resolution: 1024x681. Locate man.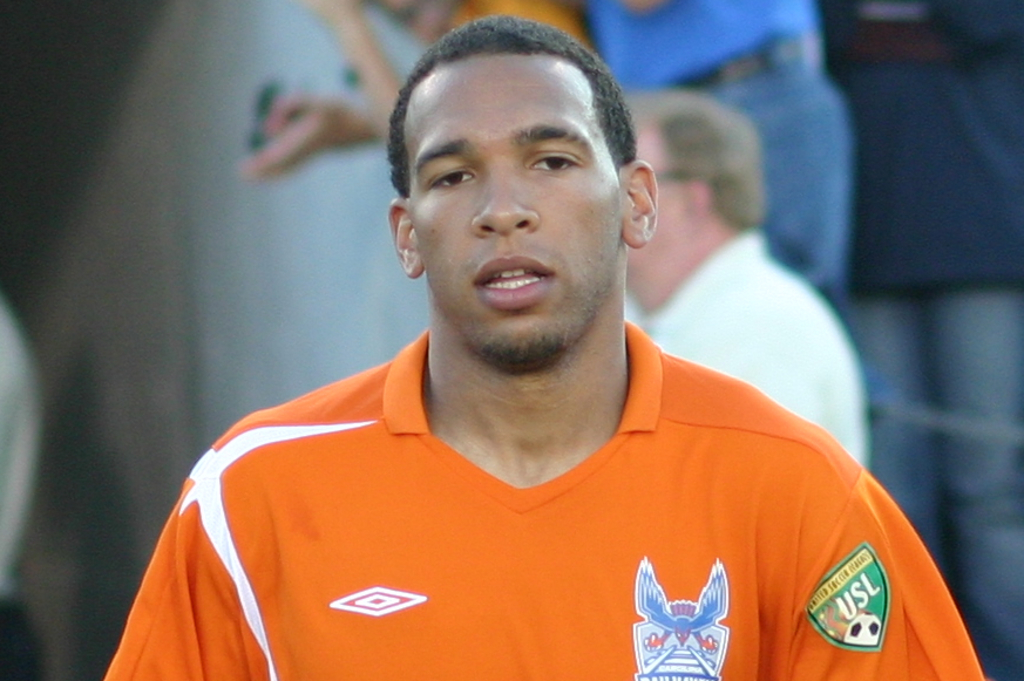
select_region(145, 14, 929, 663).
